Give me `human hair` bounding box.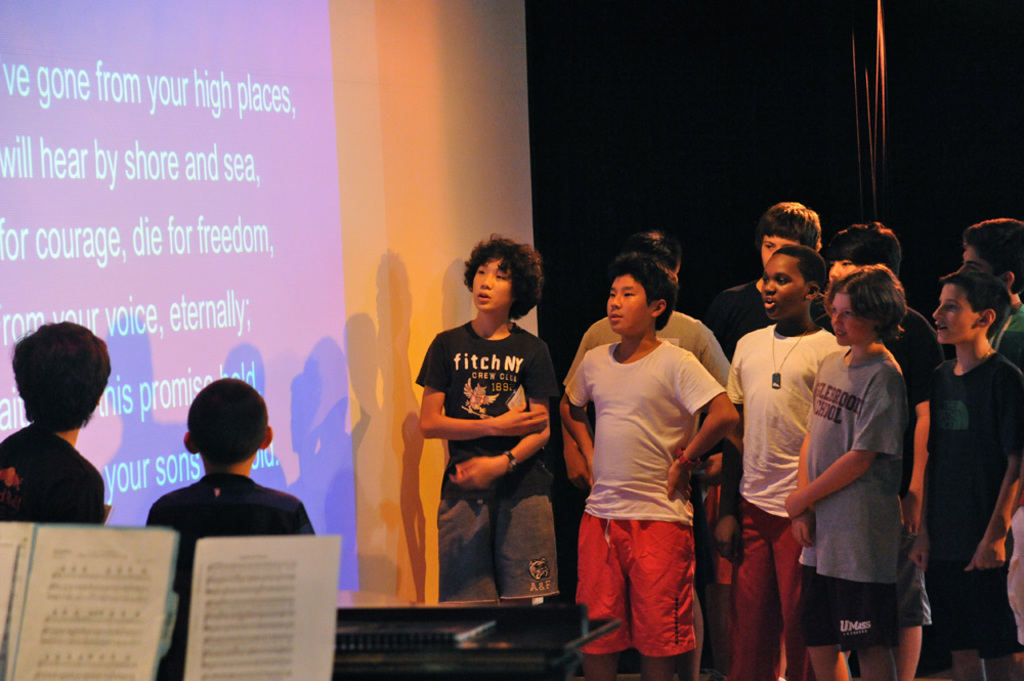
left=14, top=326, right=99, bottom=446.
